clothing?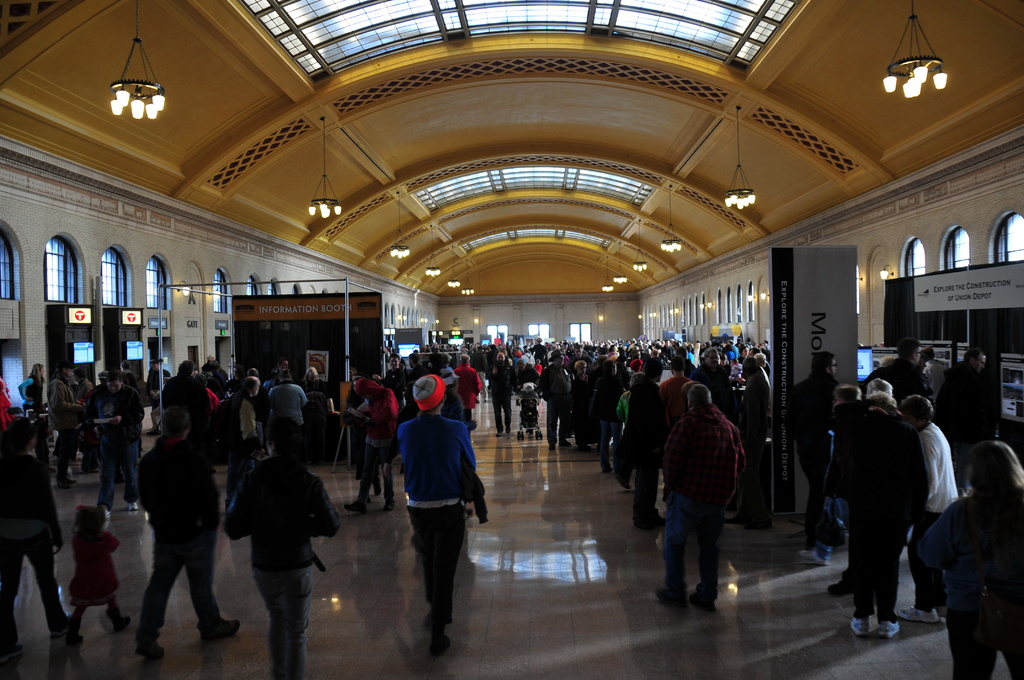
Rect(909, 418, 959, 610)
